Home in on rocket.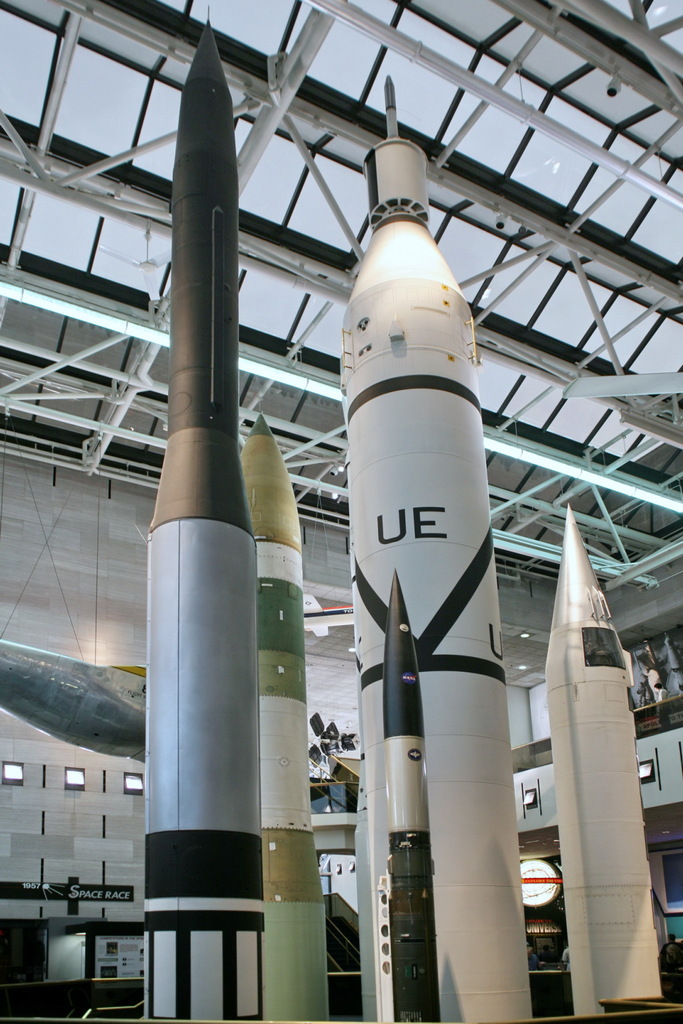
Homed in at BBox(362, 76, 536, 1023).
